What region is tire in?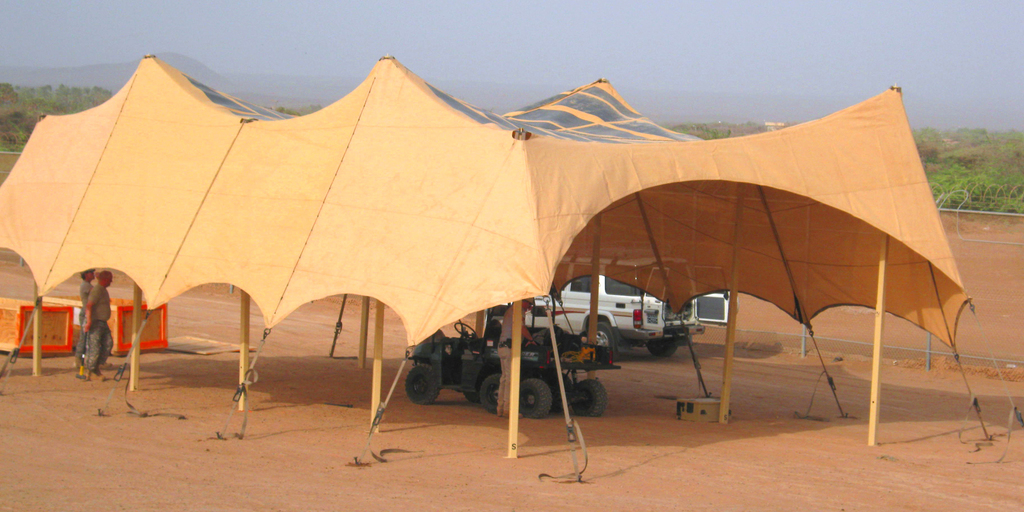
(left=480, top=369, right=508, bottom=412).
